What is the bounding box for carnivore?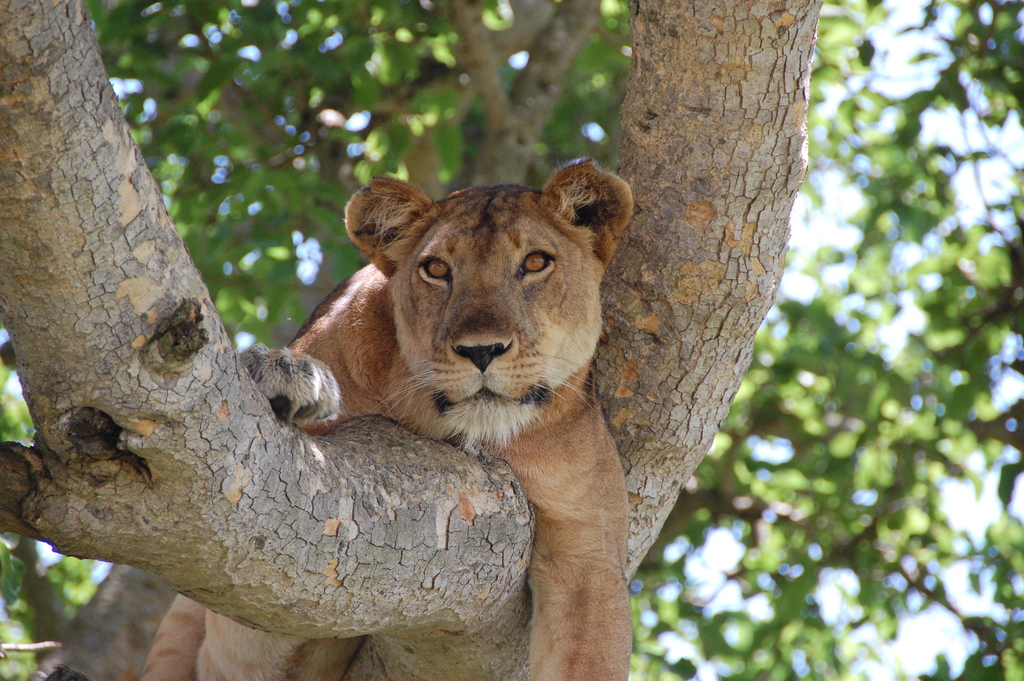
<bbox>156, 178, 679, 640</bbox>.
